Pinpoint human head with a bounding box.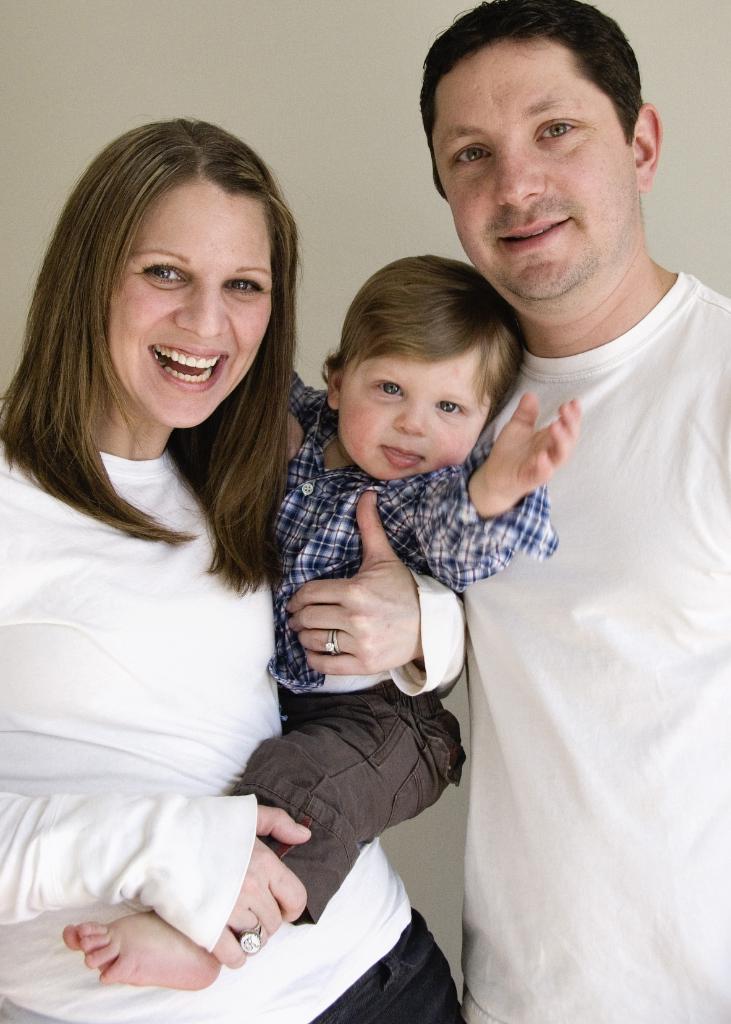
rect(323, 256, 566, 480).
